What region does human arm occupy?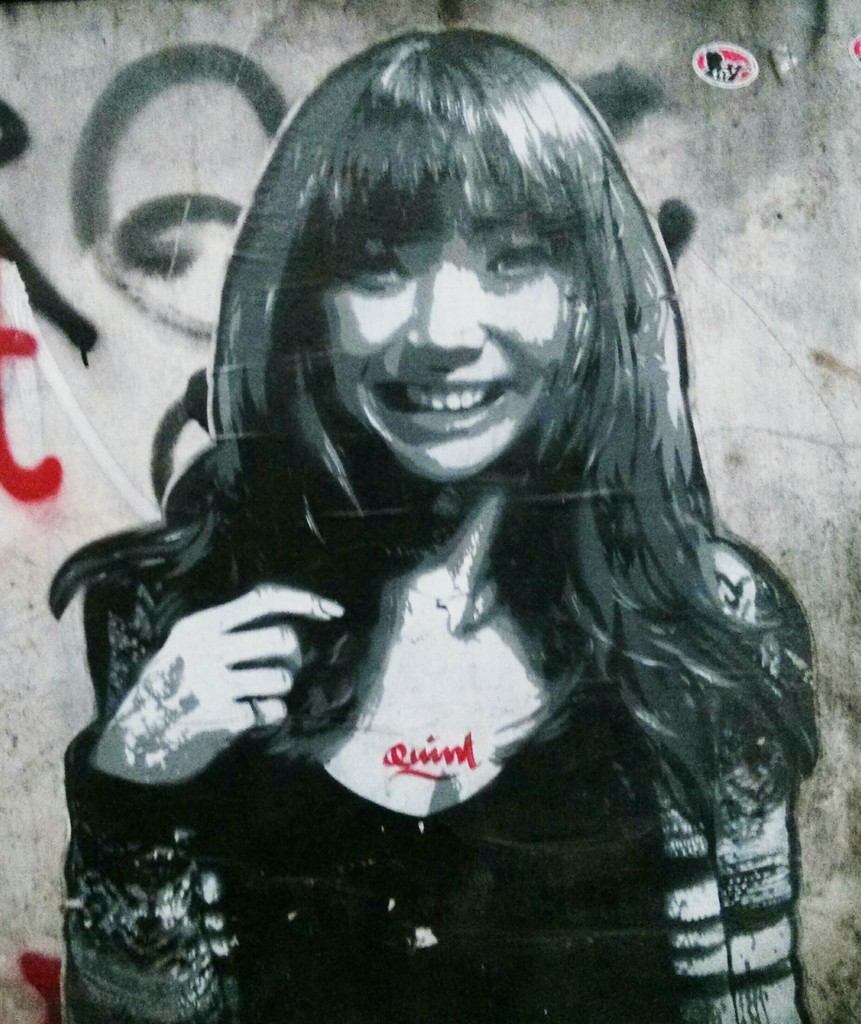
Rect(61, 574, 346, 1023).
